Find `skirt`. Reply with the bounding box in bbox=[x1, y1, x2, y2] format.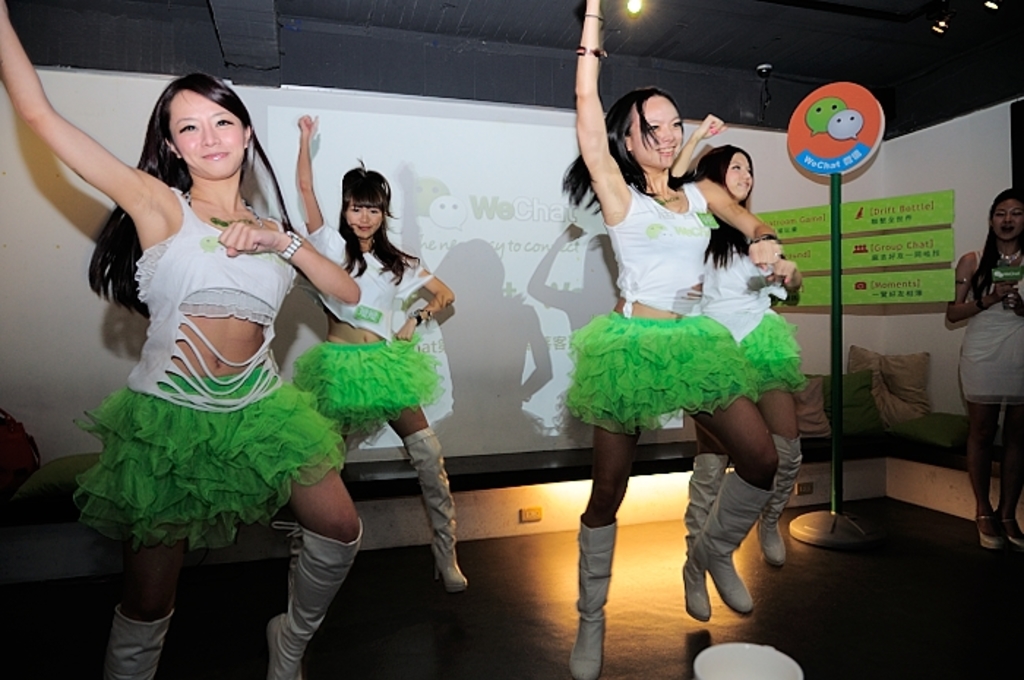
bbox=[293, 339, 445, 453].
